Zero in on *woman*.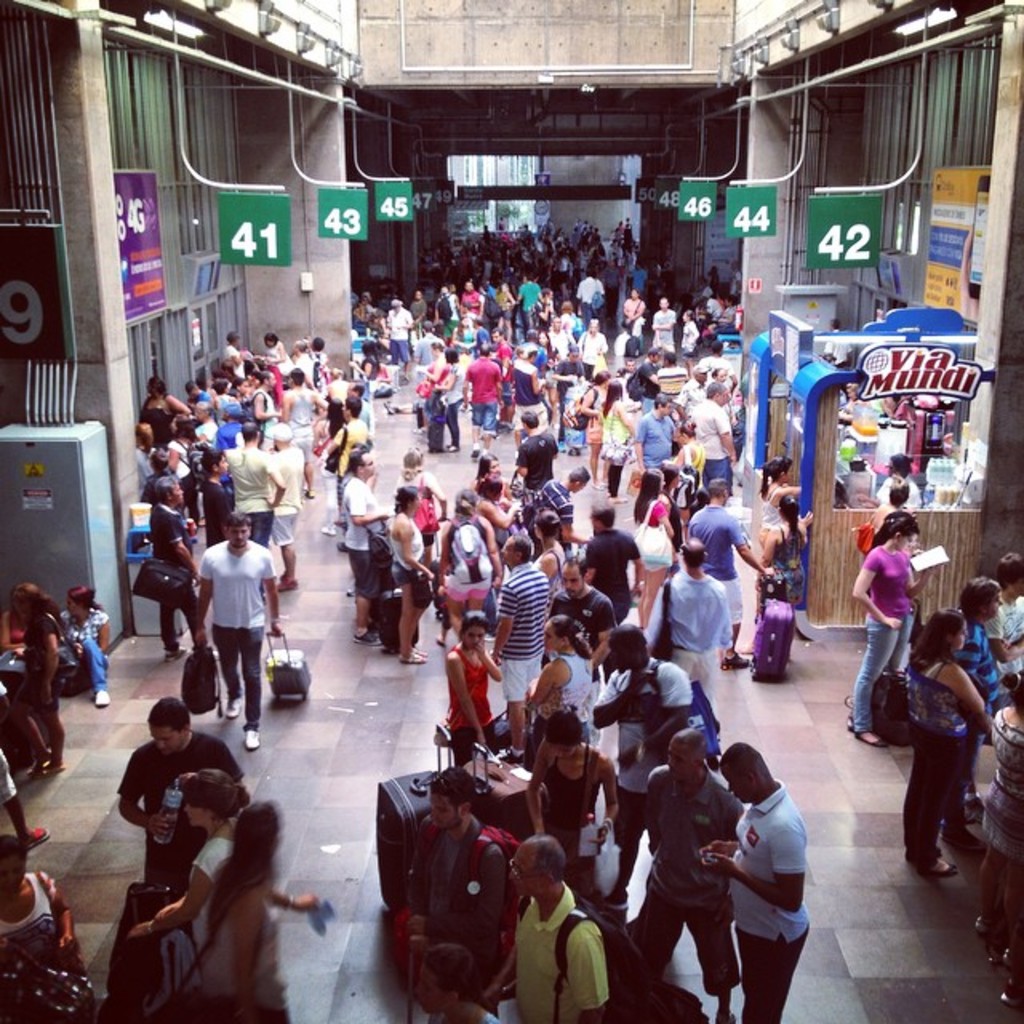
Zeroed in: (left=406, top=336, right=450, bottom=432).
